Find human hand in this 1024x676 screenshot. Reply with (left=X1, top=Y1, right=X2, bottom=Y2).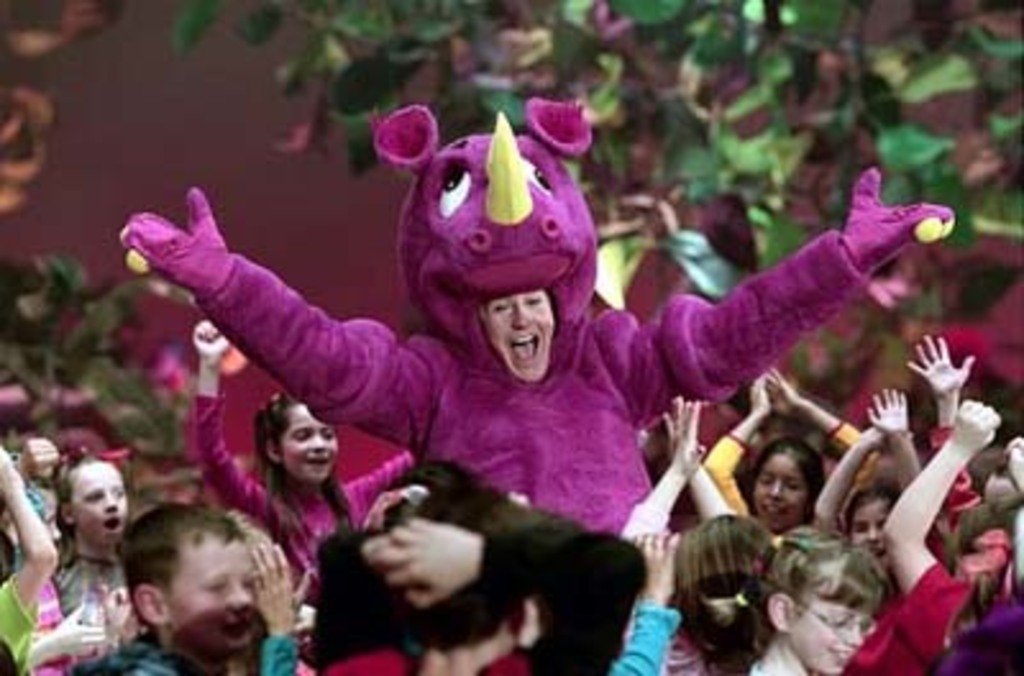
(left=251, top=538, right=320, bottom=638).
